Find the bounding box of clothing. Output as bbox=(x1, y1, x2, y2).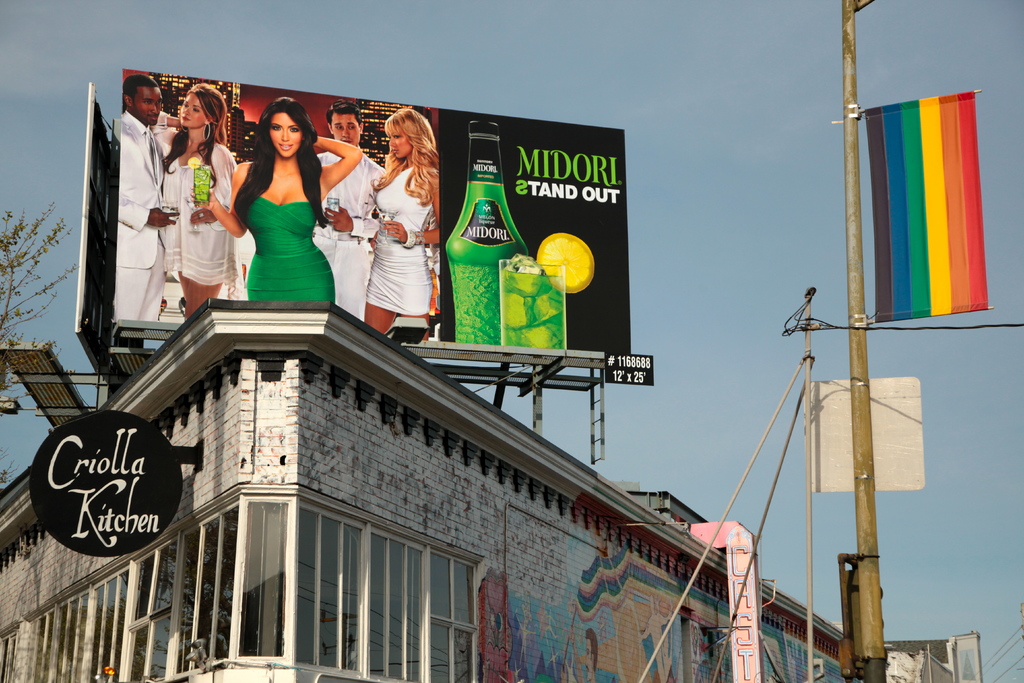
bbox=(243, 194, 339, 305).
